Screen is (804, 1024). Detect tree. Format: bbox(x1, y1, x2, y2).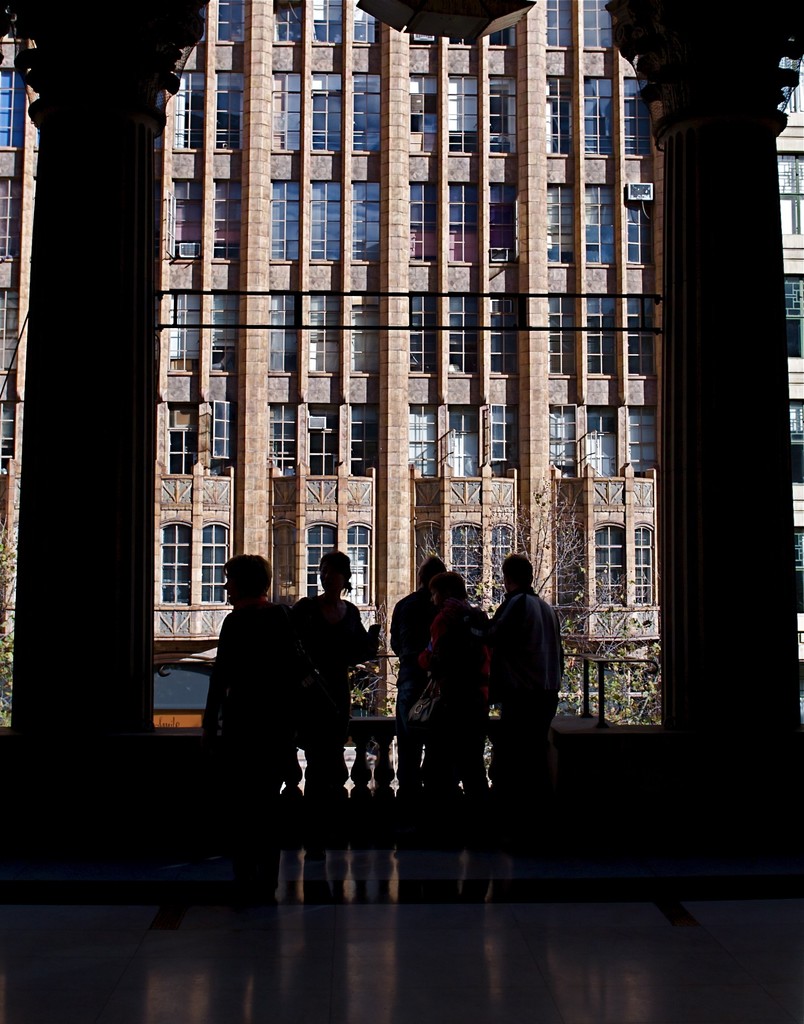
bbox(414, 456, 579, 598).
